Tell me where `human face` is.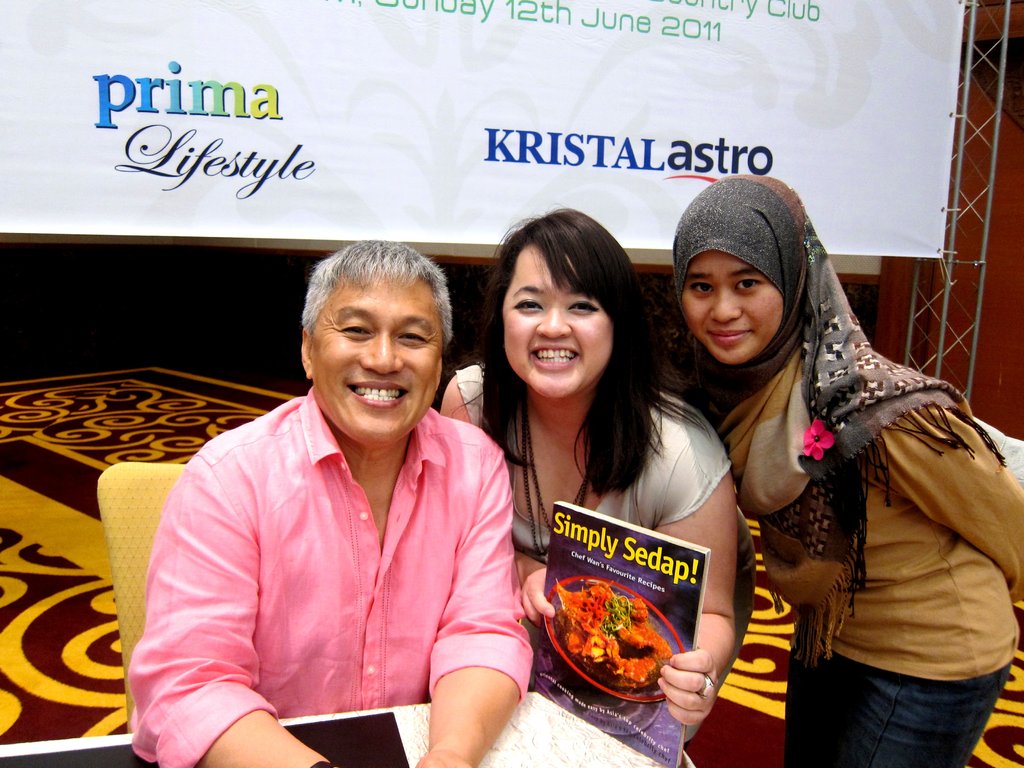
`human face` is at detection(504, 245, 613, 401).
